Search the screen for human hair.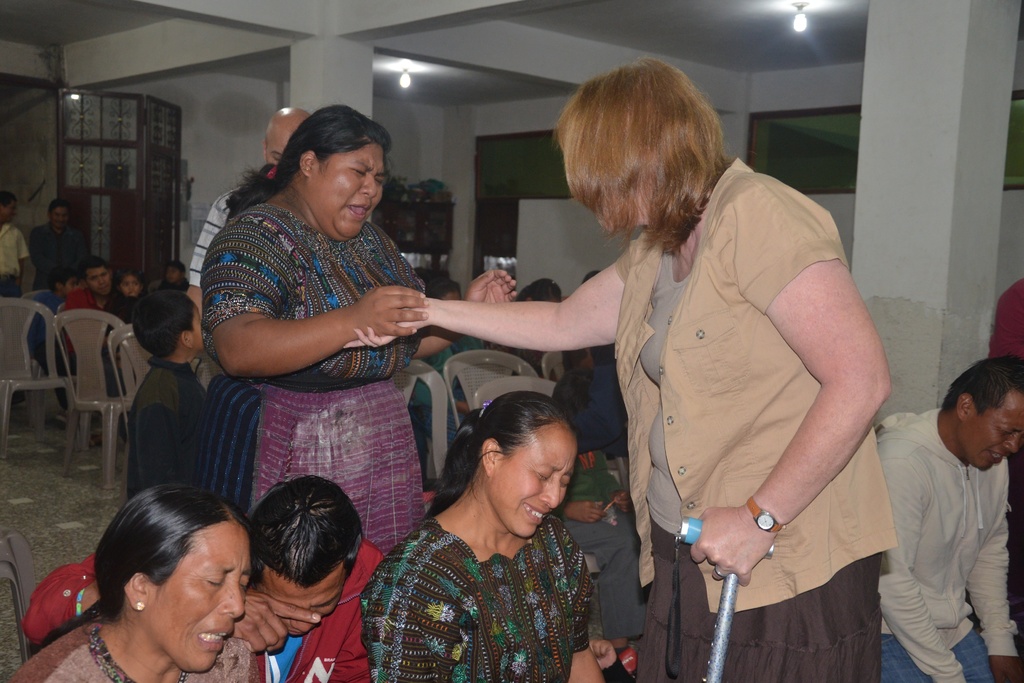
Found at 565/56/730/258.
